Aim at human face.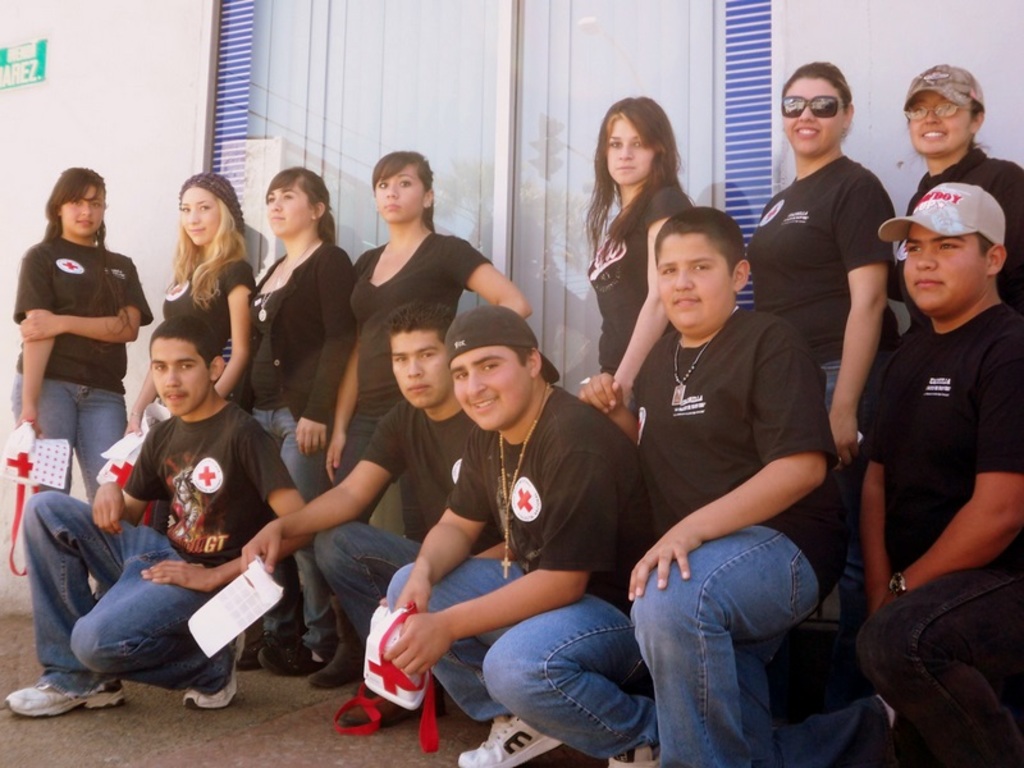
Aimed at (x1=901, y1=223, x2=986, y2=312).
